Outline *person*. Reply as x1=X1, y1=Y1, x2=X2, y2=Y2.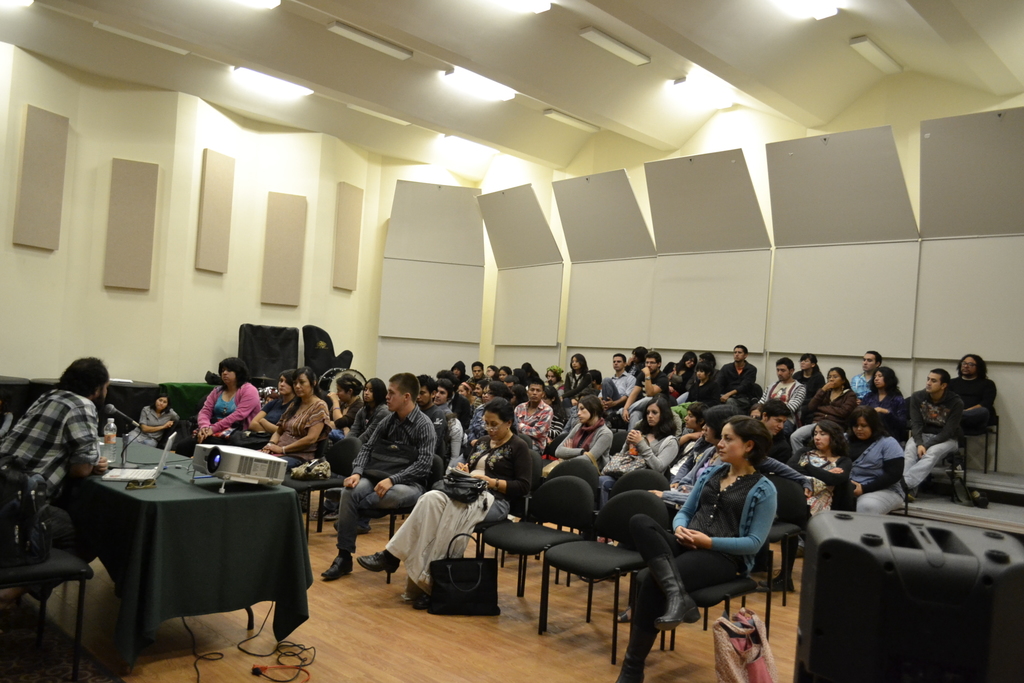
x1=838, y1=407, x2=911, y2=517.
